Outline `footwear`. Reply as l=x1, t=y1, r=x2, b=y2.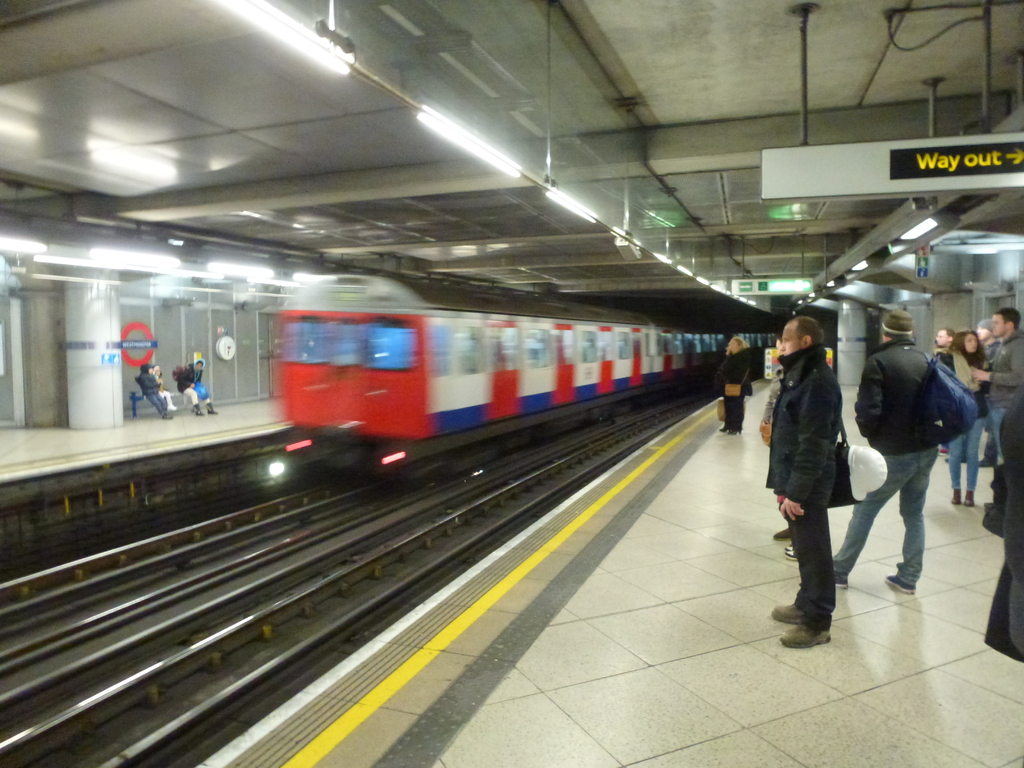
l=163, t=412, r=177, b=419.
